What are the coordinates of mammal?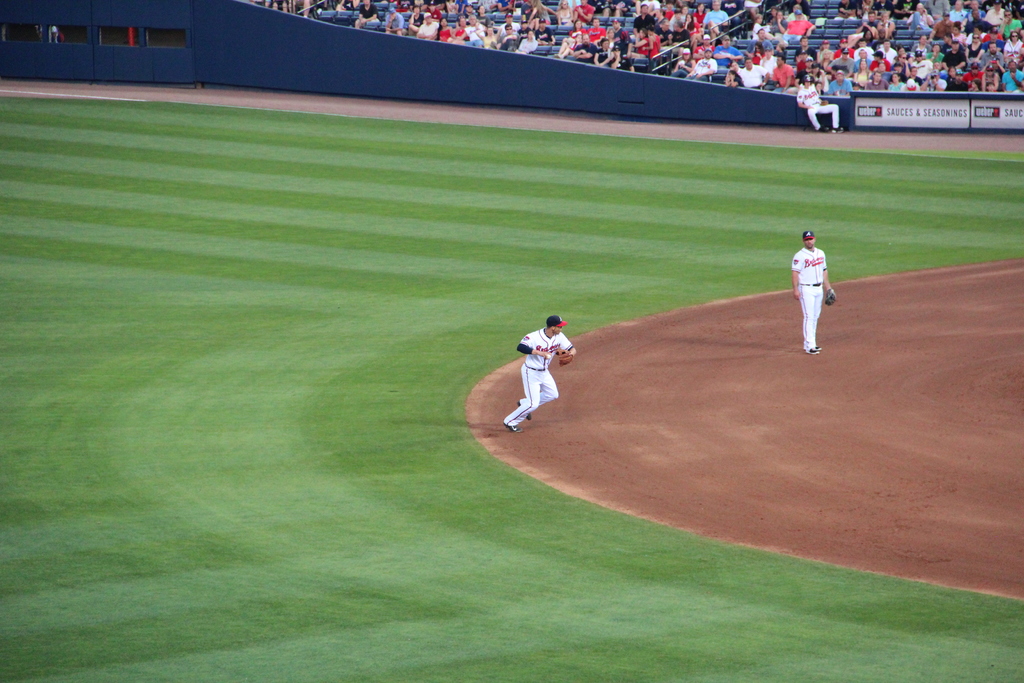
x1=509 y1=314 x2=580 y2=434.
